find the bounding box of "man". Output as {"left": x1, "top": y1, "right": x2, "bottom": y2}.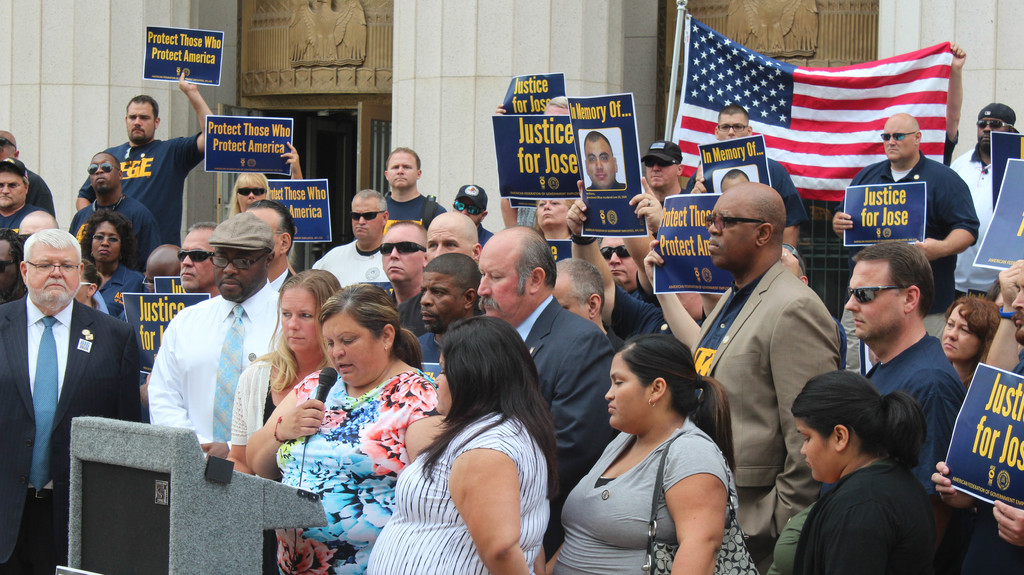
{"left": 1, "top": 209, "right": 135, "bottom": 513}.
